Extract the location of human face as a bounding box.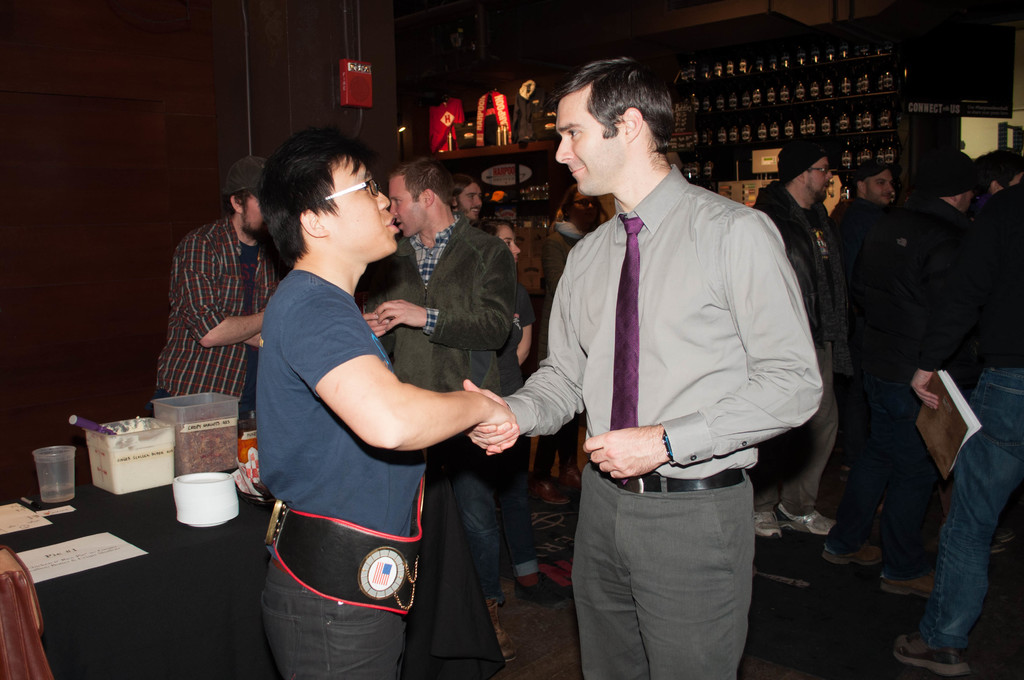
detection(328, 158, 399, 263).
